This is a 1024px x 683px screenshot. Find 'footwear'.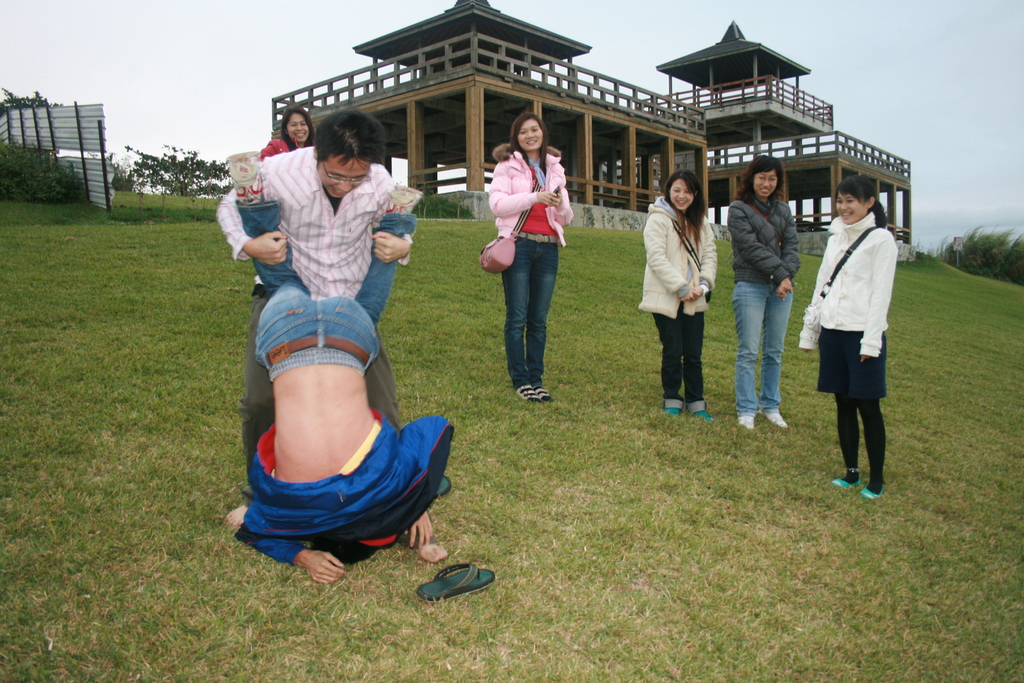
Bounding box: <box>857,488,887,502</box>.
